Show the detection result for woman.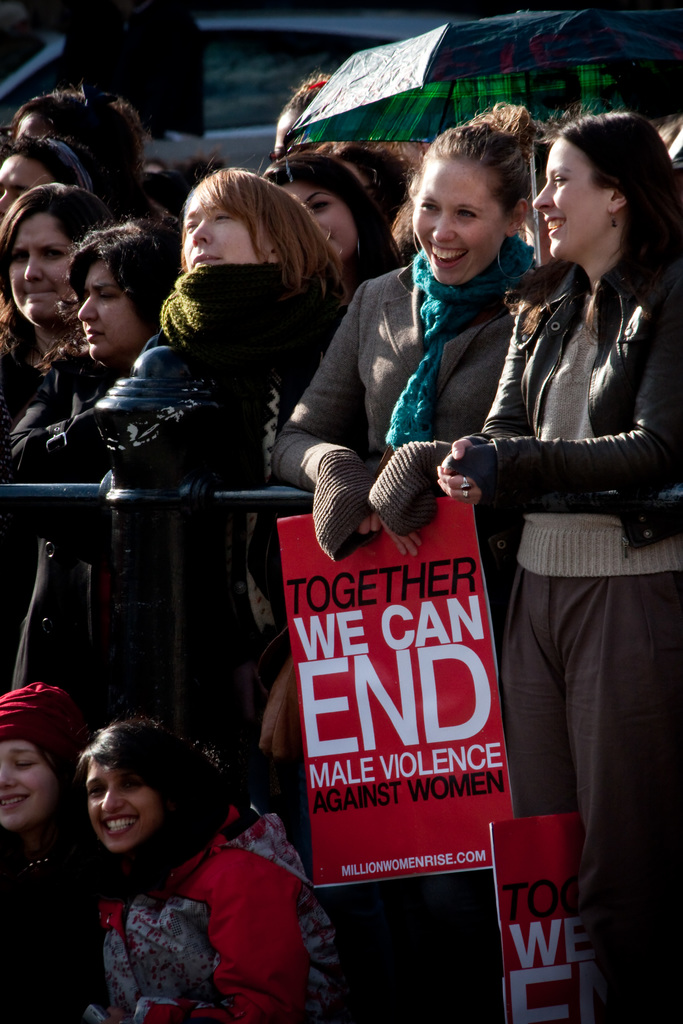
bbox=[0, 189, 136, 689].
